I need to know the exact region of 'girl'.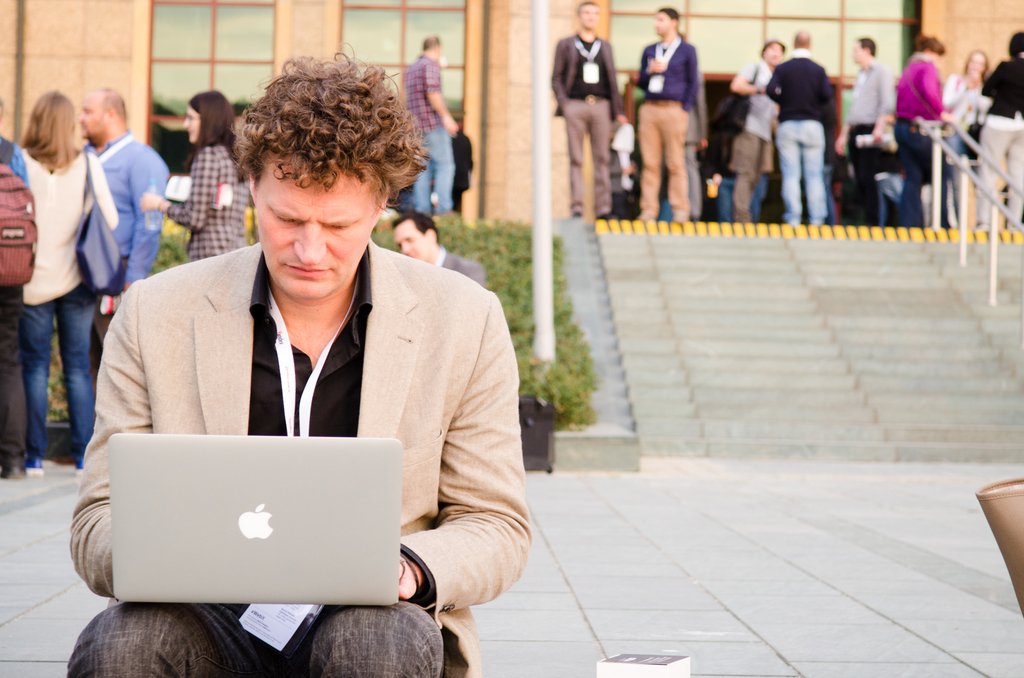
Region: [16,90,118,478].
